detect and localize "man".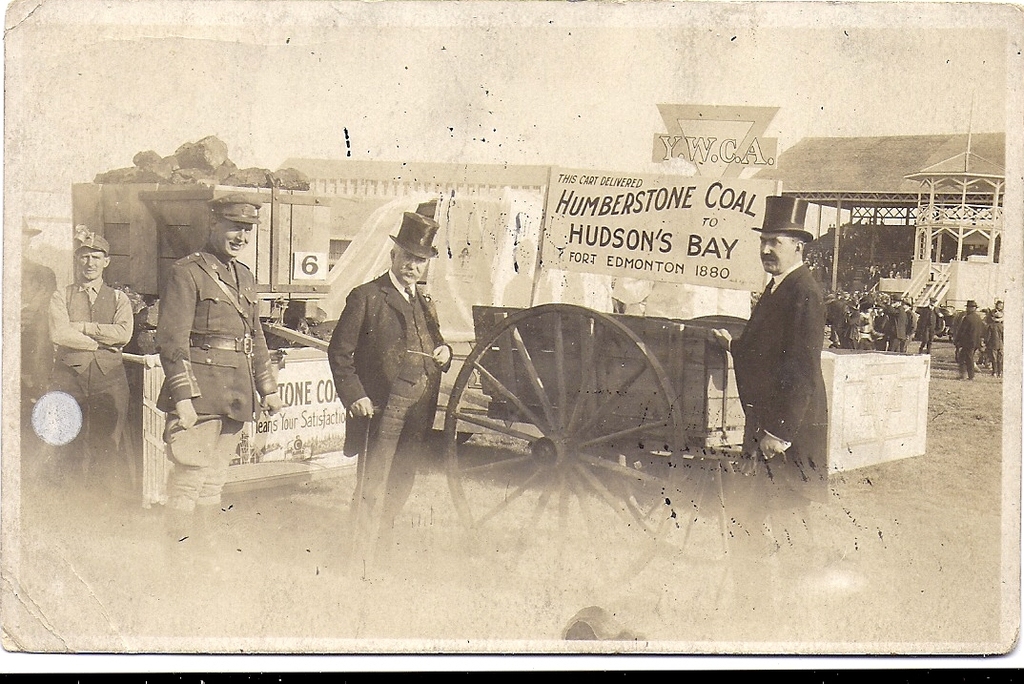
Localized at Rect(952, 299, 987, 379).
